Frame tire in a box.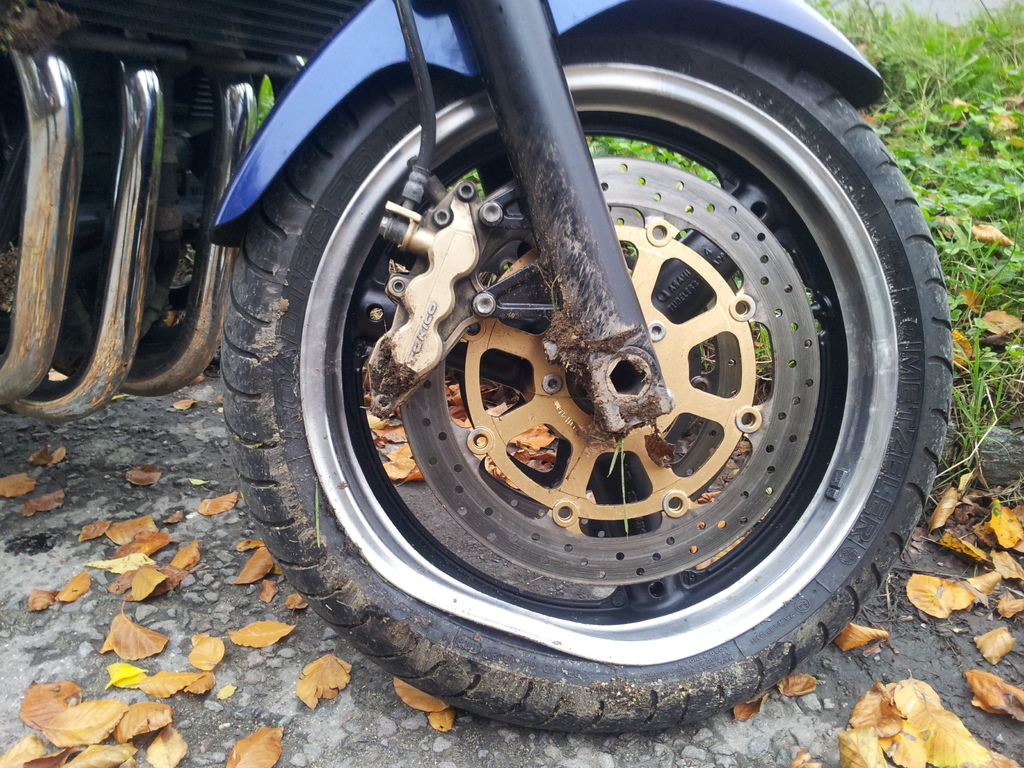
x1=52, y1=239, x2=189, y2=382.
